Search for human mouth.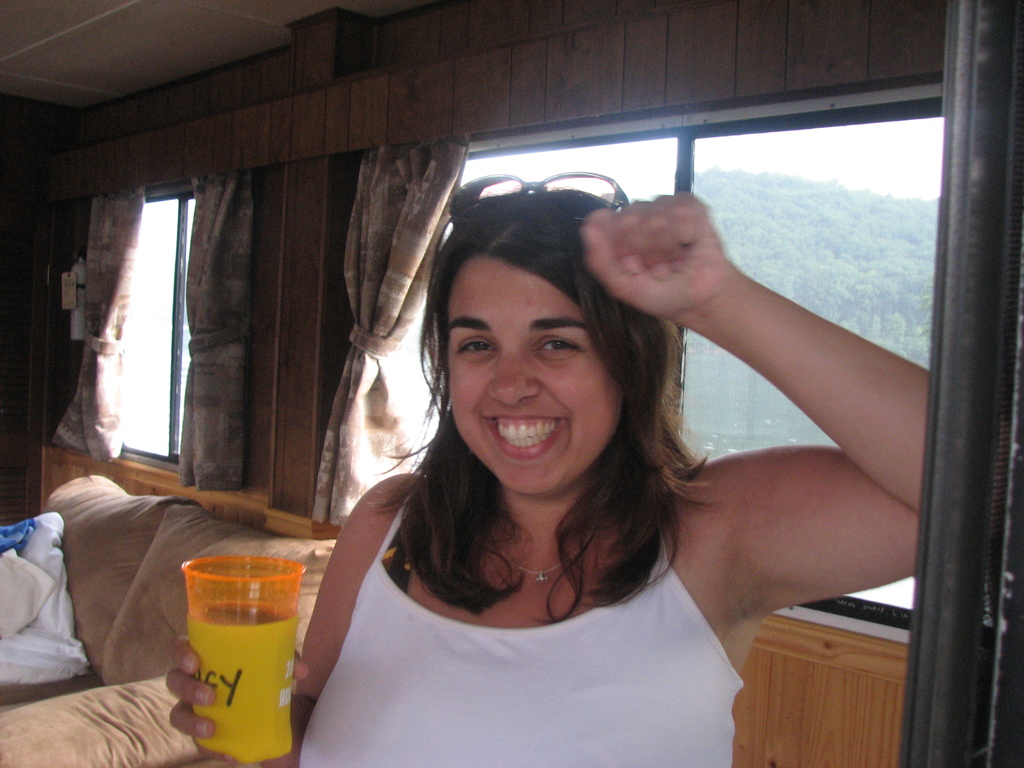
Found at 481, 416, 562, 460.
